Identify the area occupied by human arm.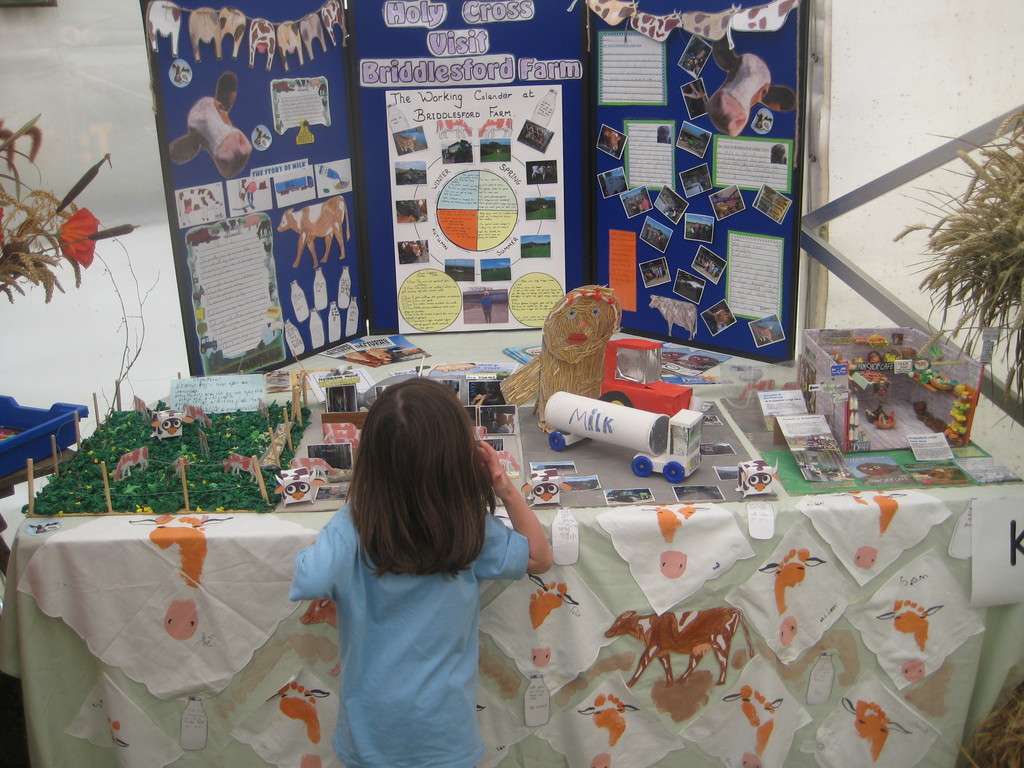
Area: rect(478, 481, 557, 602).
